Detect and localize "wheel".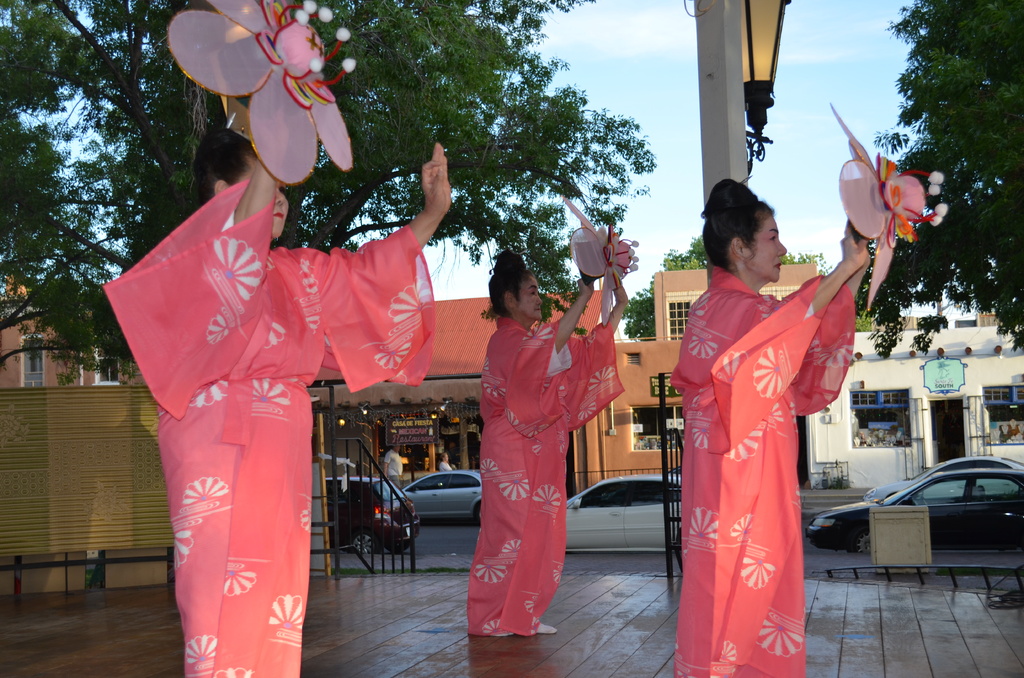
Localized at (351, 531, 378, 553).
